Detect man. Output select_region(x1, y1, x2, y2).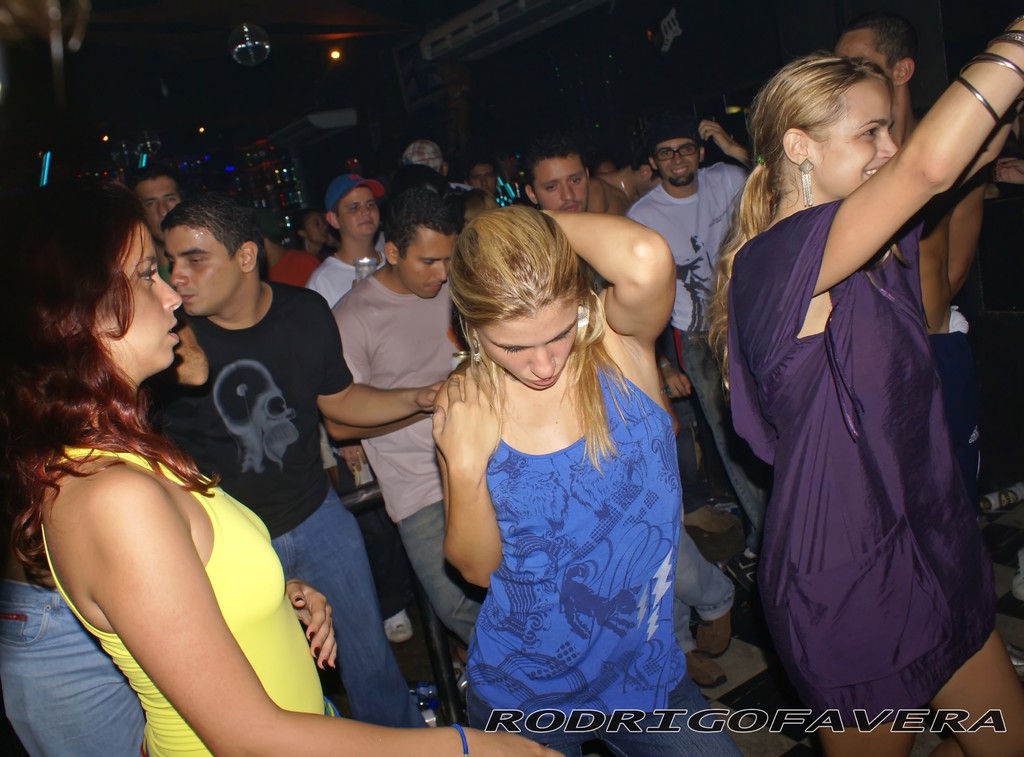
select_region(136, 171, 181, 287).
